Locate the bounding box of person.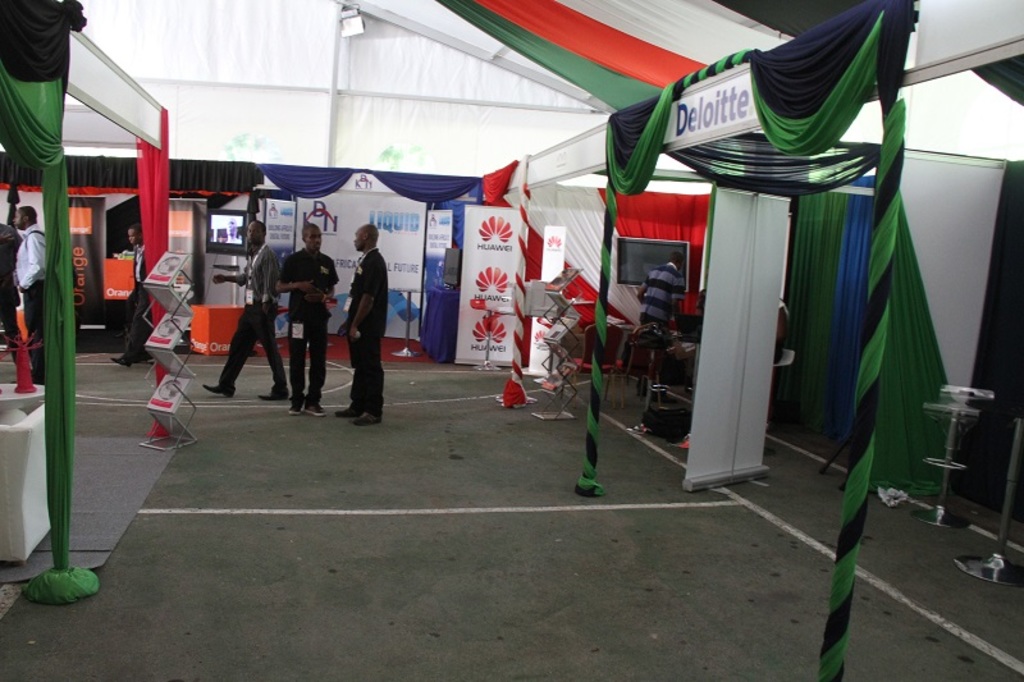
Bounding box: detection(274, 218, 343, 413).
